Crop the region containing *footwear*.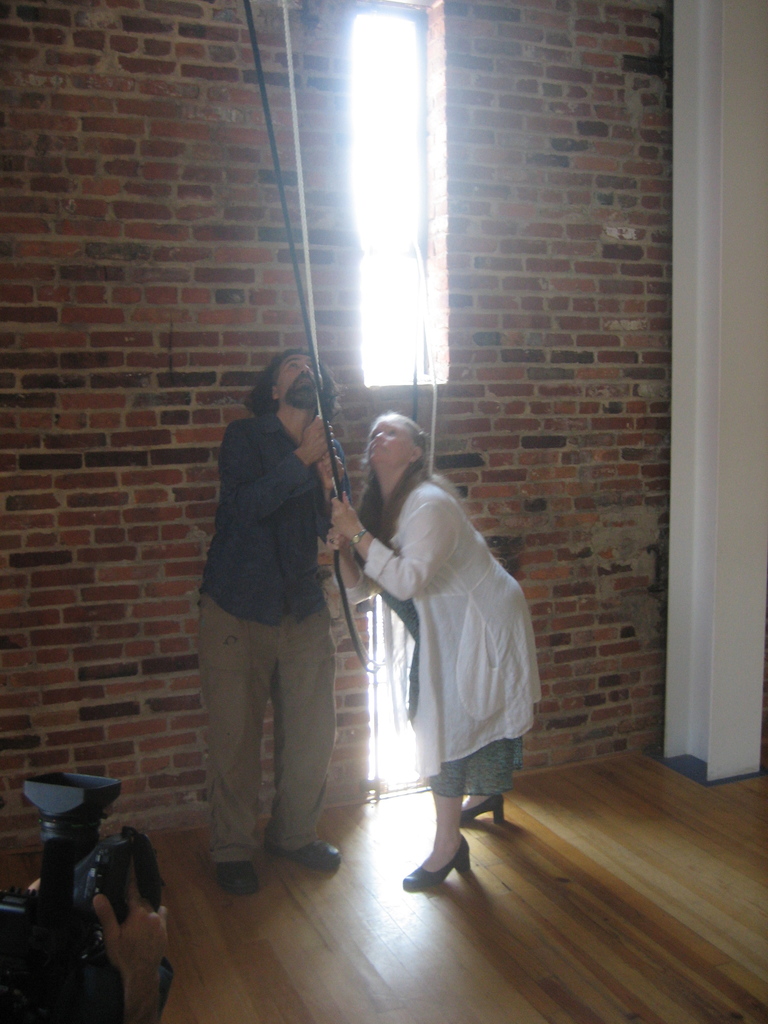
Crop region: bbox=(214, 867, 262, 897).
